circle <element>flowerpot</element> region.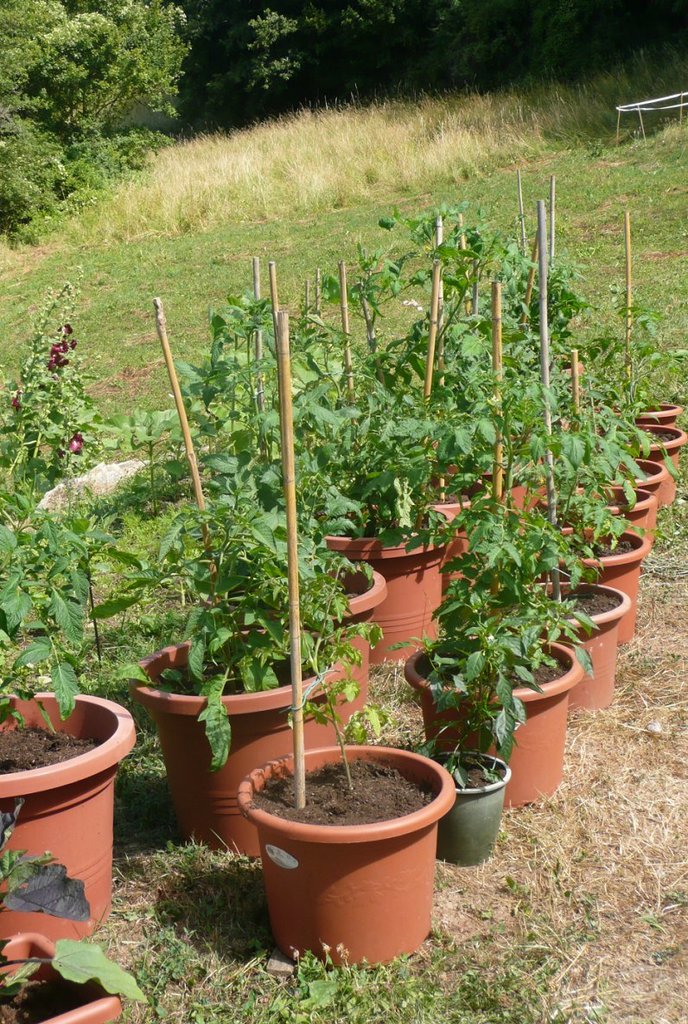
Region: region(587, 479, 655, 547).
